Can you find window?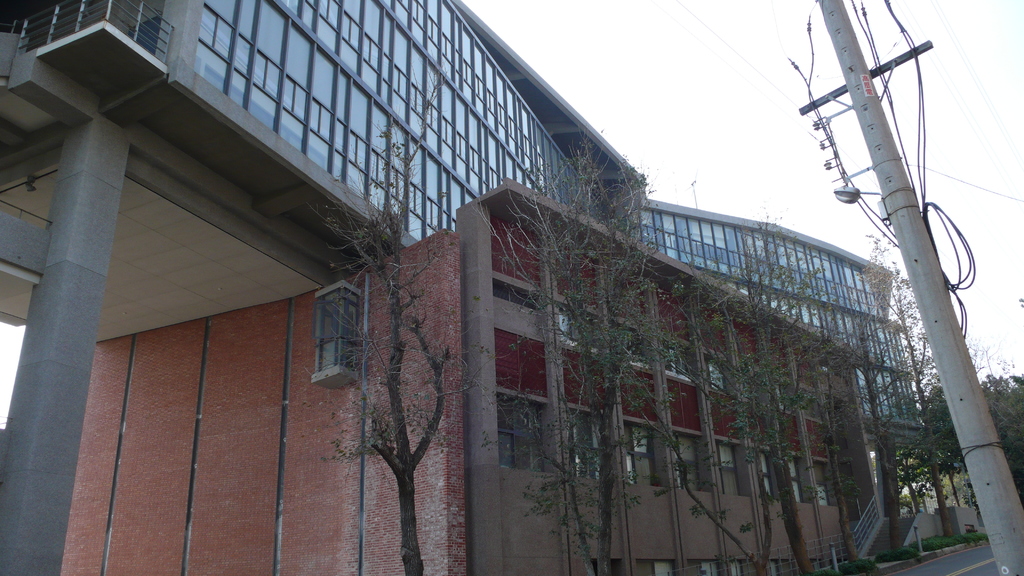
Yes, bounding box: [756, 449, 781, 504].
